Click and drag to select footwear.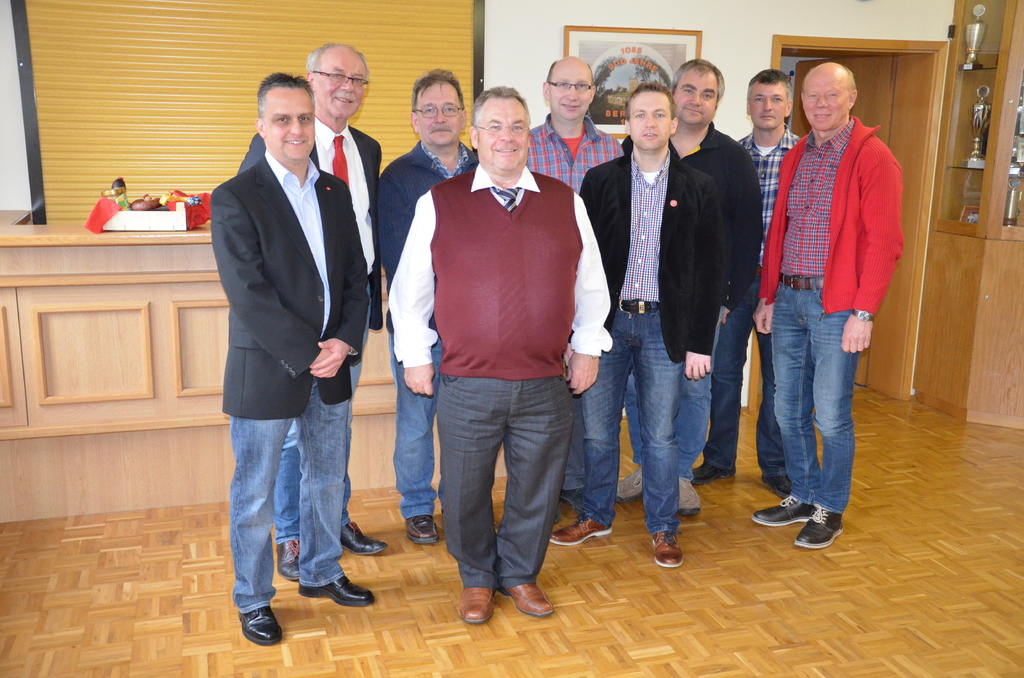
Selection: box(458, 586, 492, 622).
